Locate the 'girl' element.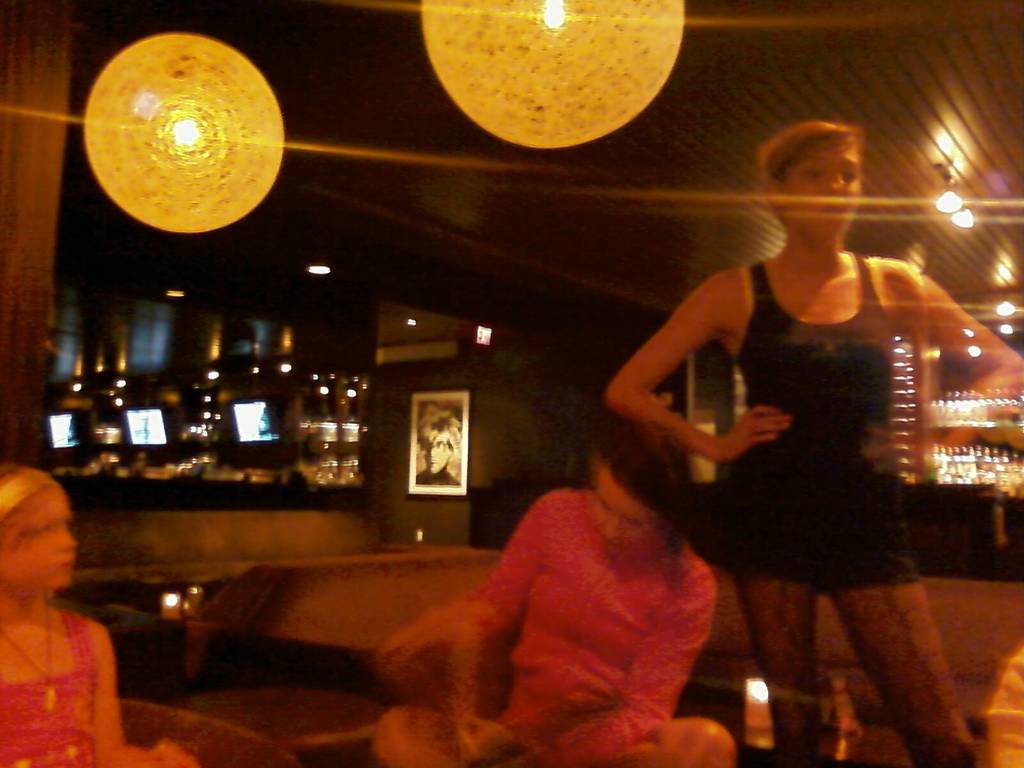
Element bbox: <box>608,119,1023,767</box>.
